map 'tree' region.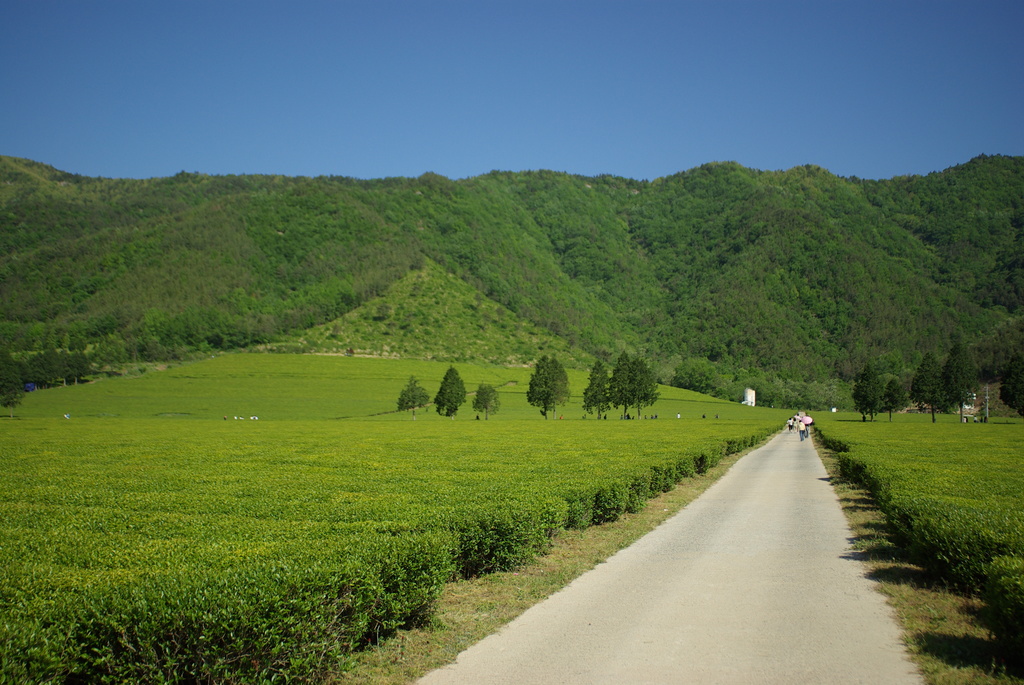
Mapped to 0:340:26:422.
